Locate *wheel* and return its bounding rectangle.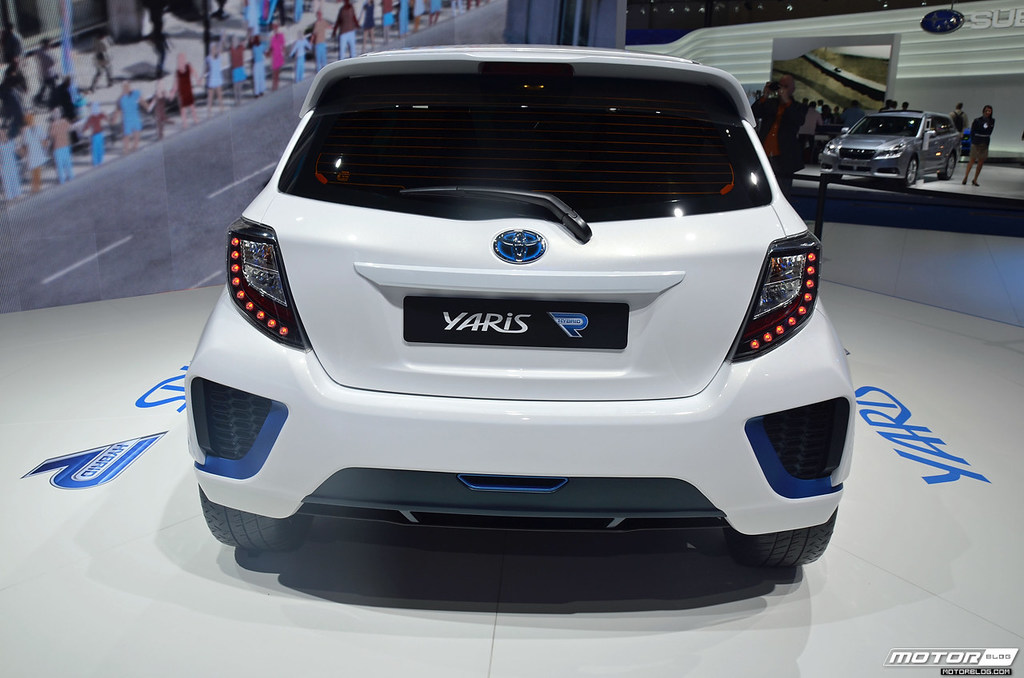
rect(942, 152, 958, 181).
